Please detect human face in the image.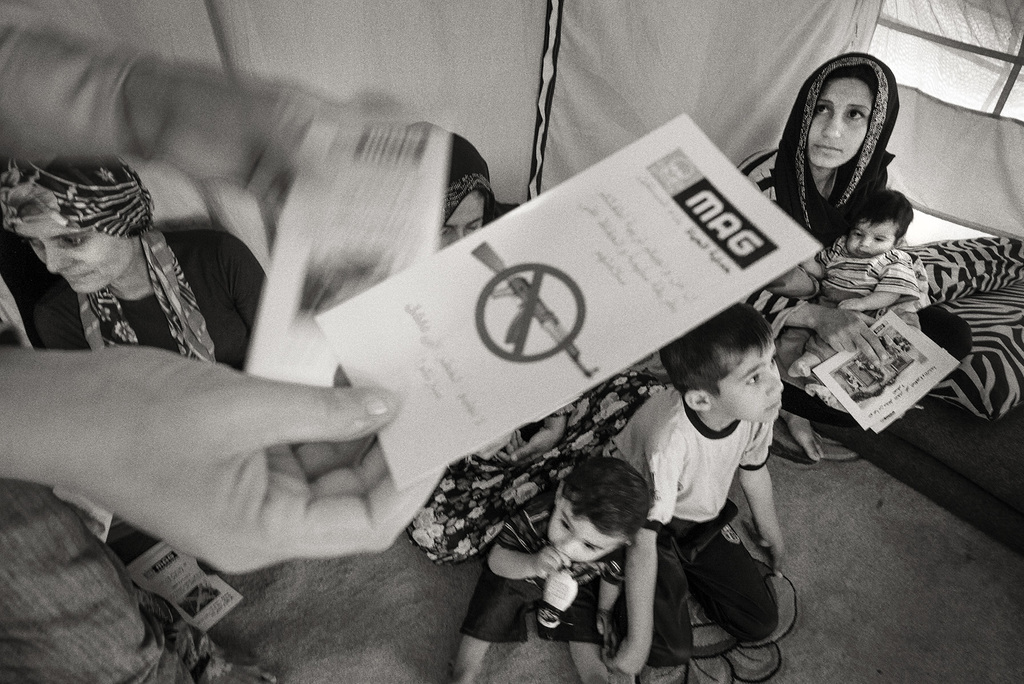
[849, 222, 897, 256].
